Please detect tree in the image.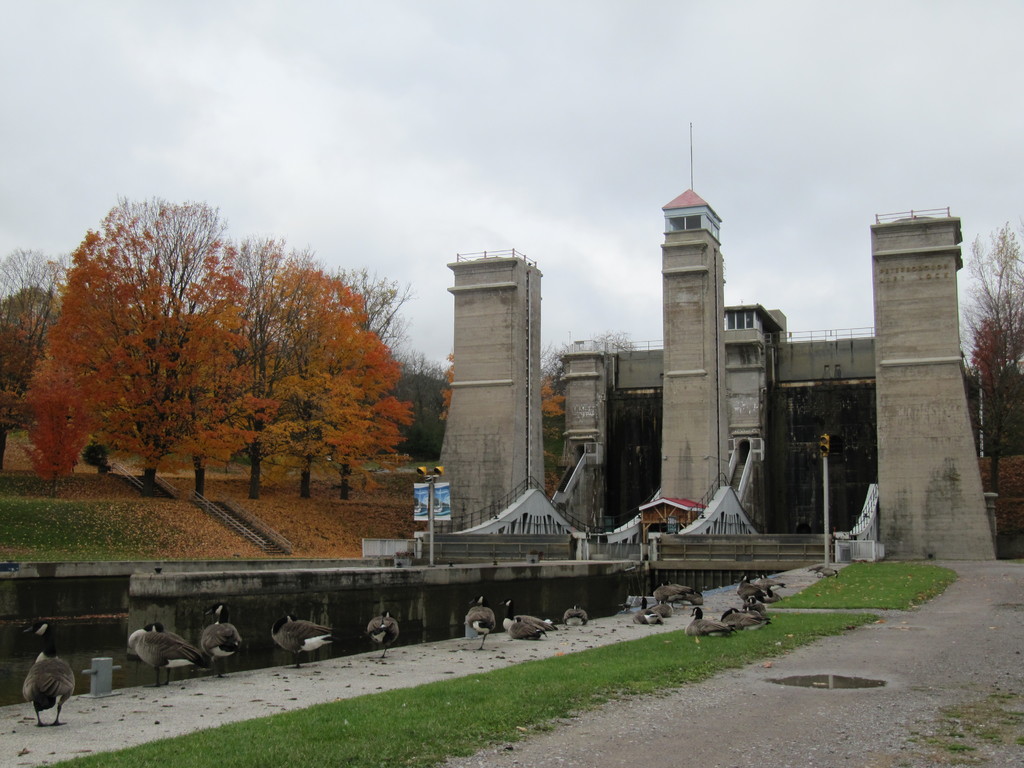
(left=435, top=353, right=565, bottom=428).
